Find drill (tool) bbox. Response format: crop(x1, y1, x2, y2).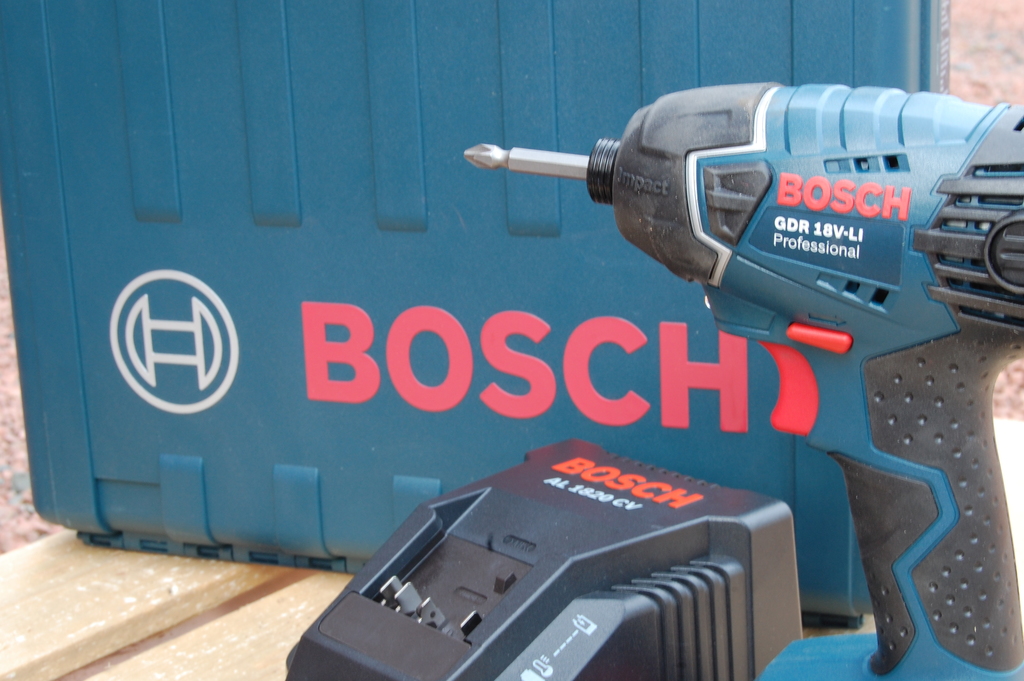
crop(465, 78, 1023, 680).
